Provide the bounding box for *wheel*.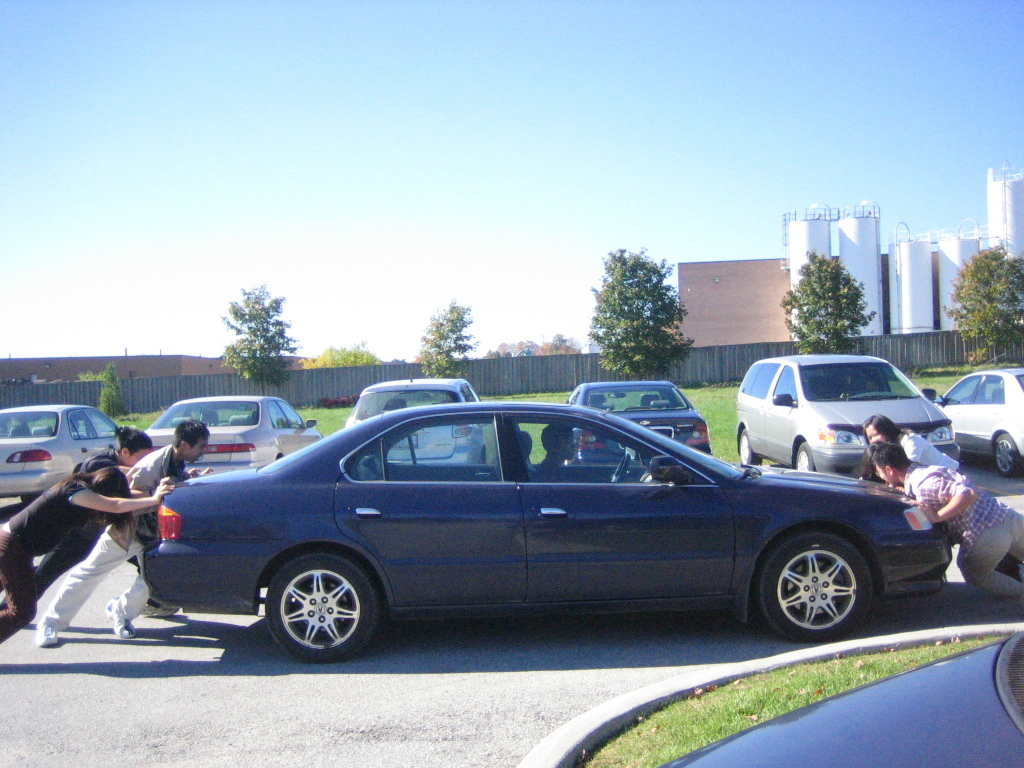
pyautogui.locateOnScreen(758, 533, 875, 639).
